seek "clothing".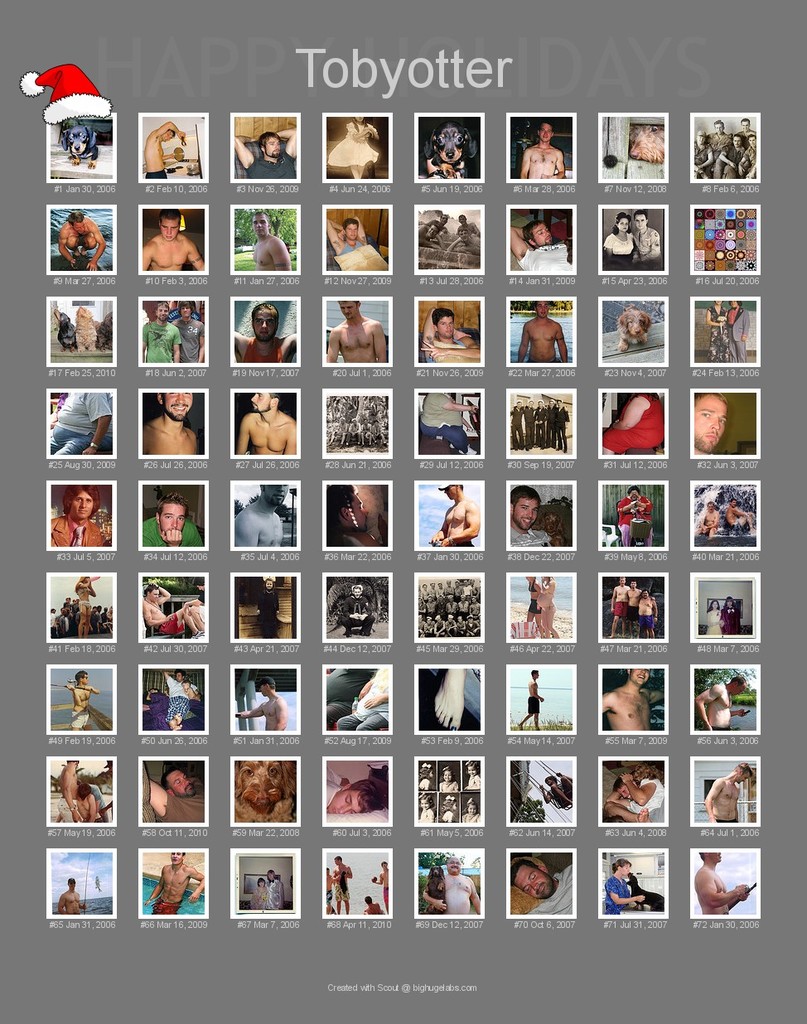
bbox=(460, 804, 482, 826).
